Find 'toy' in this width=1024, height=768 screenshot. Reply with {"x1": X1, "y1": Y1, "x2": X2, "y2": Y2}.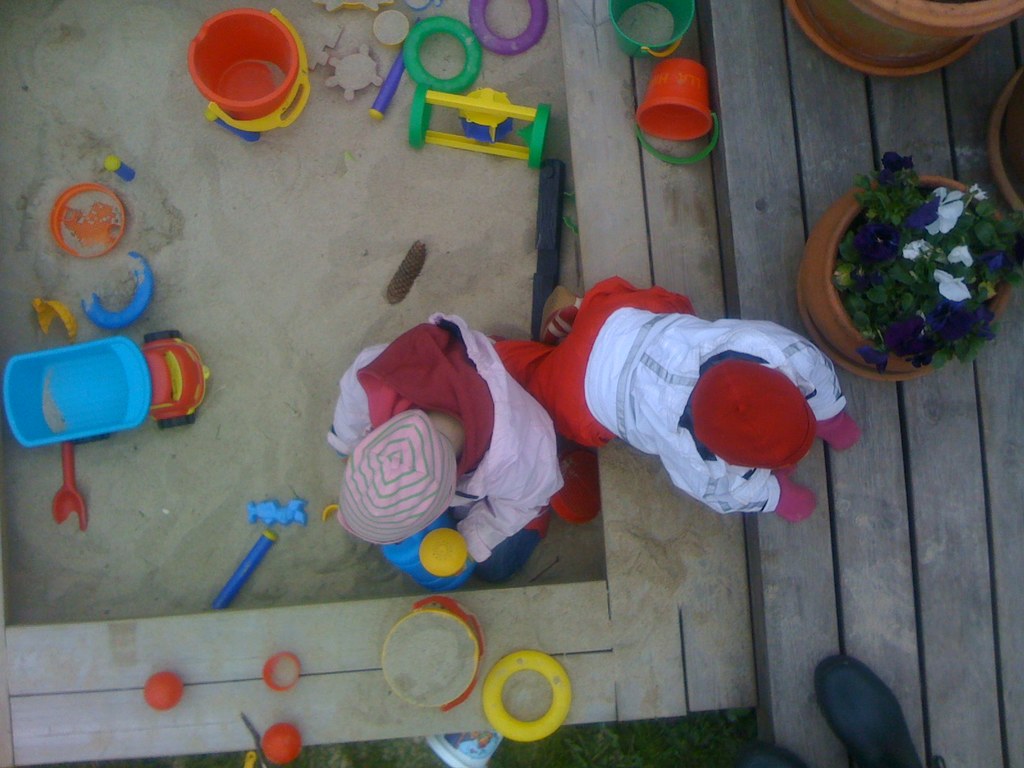
{"x1": 36, "y1": 297, "x2": 81, "y2": 333}.
